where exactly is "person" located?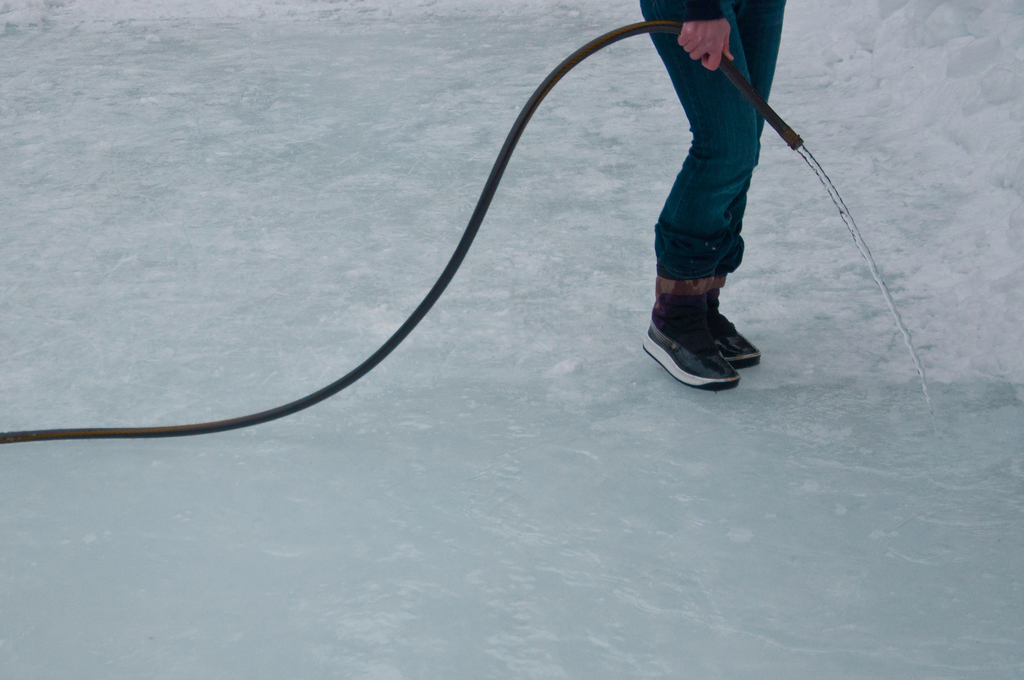
Its bounding box is 557, 0, 833, 430.
